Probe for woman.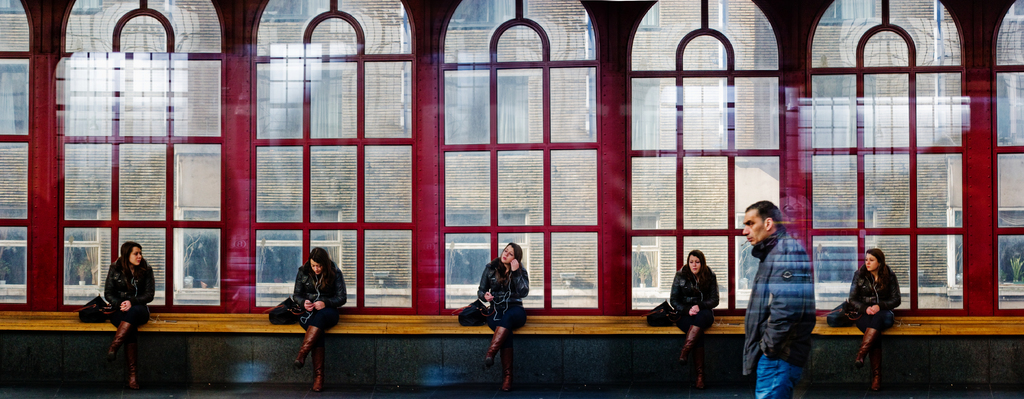
Probe result: (left=477, top=240, right=534, bottom=389).
